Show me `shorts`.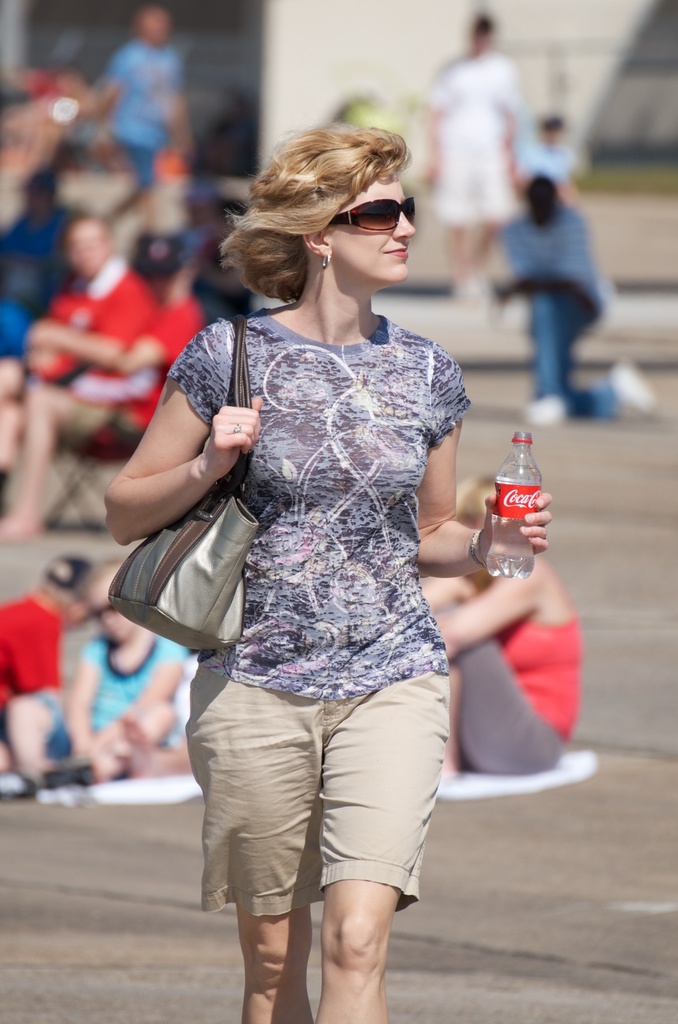
`shorts` is here: bbox(184, 666, 449, 916).
